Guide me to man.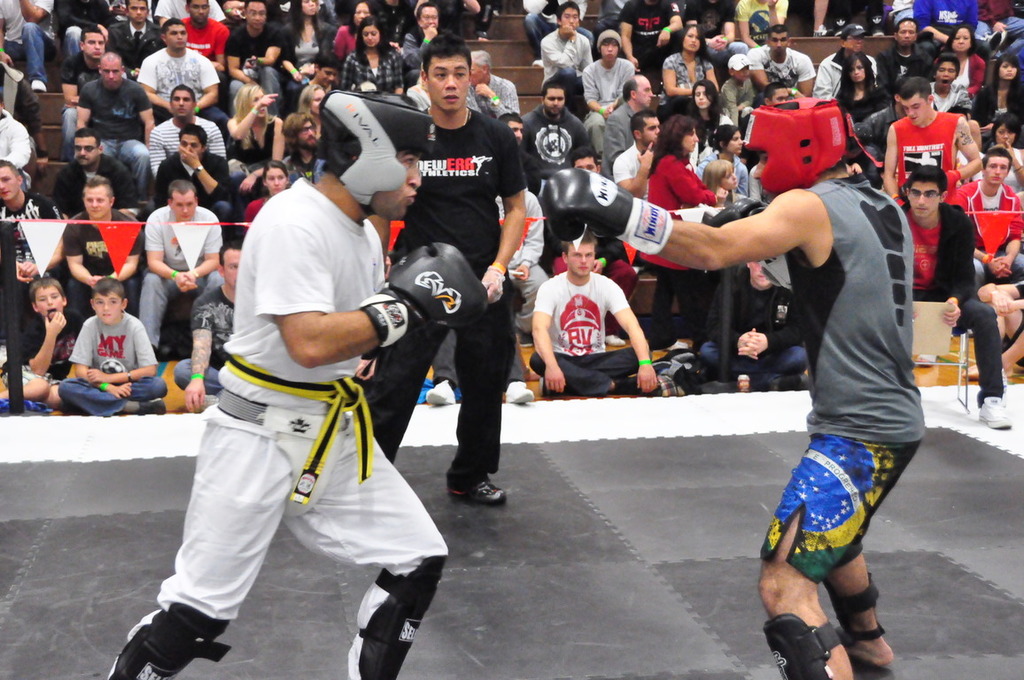
Guidance: crop(523, 76, 585, 175).
